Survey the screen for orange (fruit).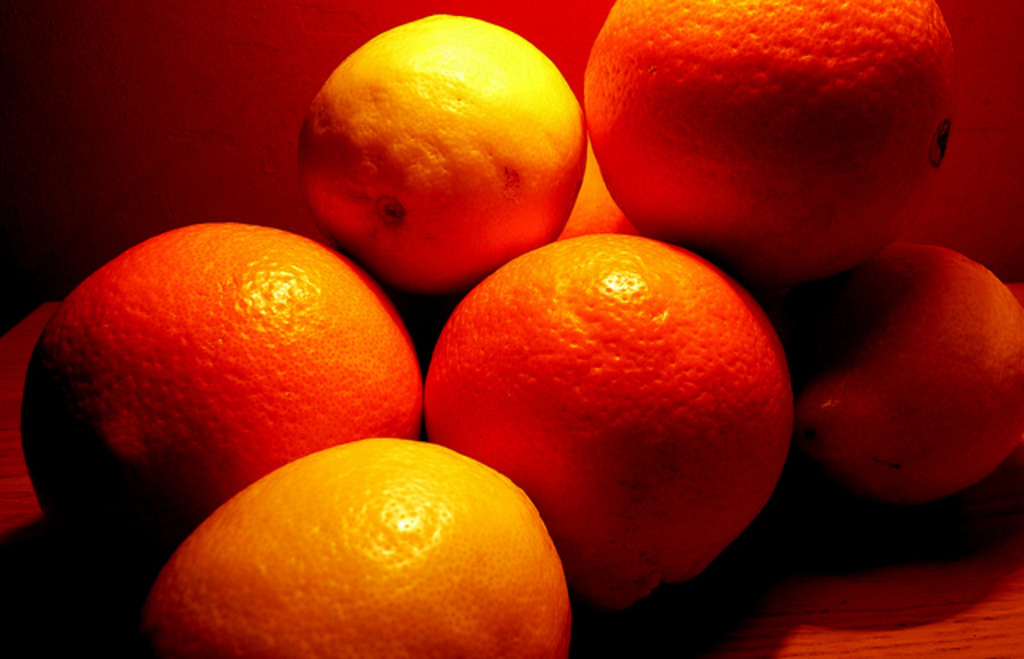
Survey found: [291, 10, 589, 288].
